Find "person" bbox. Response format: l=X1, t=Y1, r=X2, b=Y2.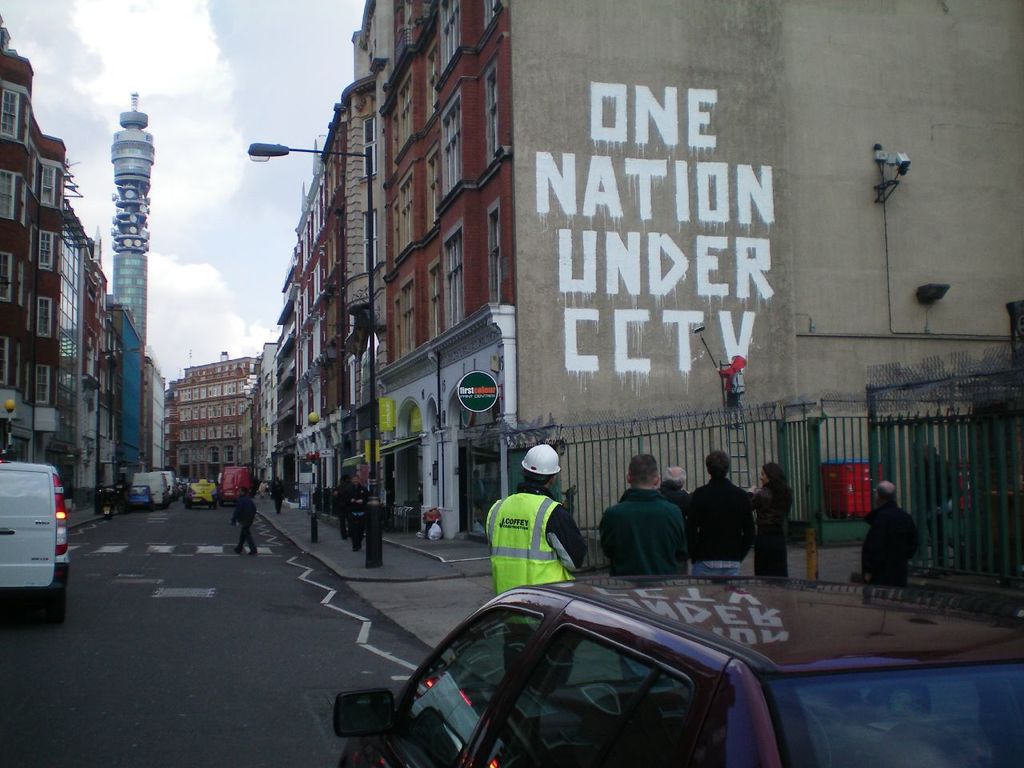
l=598, t=450, r=686, b=698.
